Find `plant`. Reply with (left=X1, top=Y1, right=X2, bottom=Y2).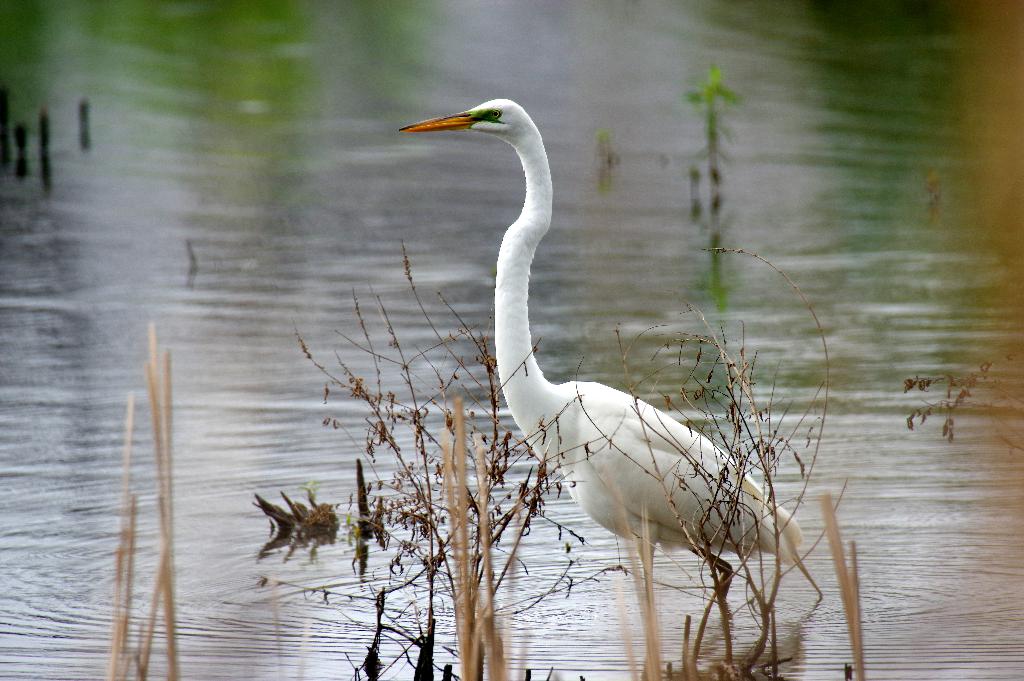
(left=108, top=320, right=188, bottom=680).
